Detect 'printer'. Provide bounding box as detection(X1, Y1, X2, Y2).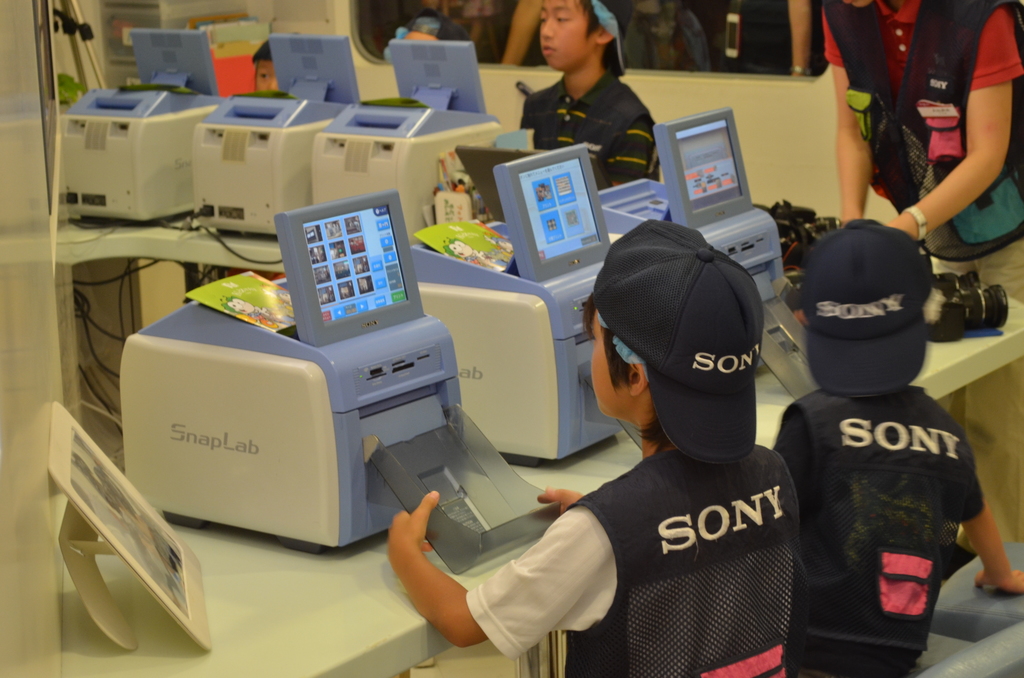
detection(314, 43, 501, 244).
